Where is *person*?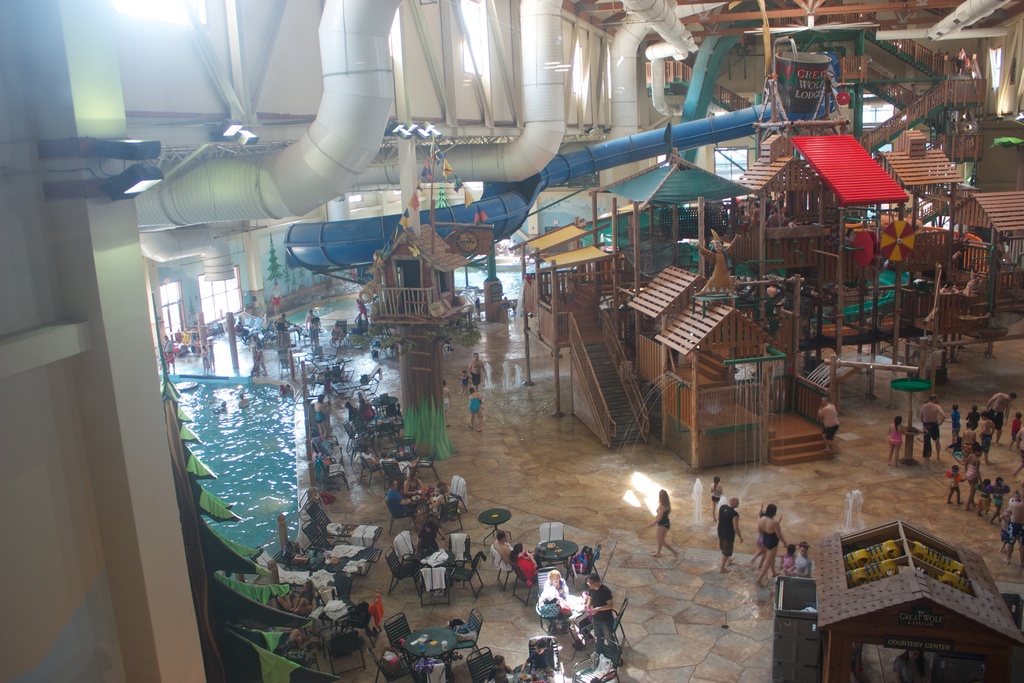
l=239, t=390, r=250, b=407.
